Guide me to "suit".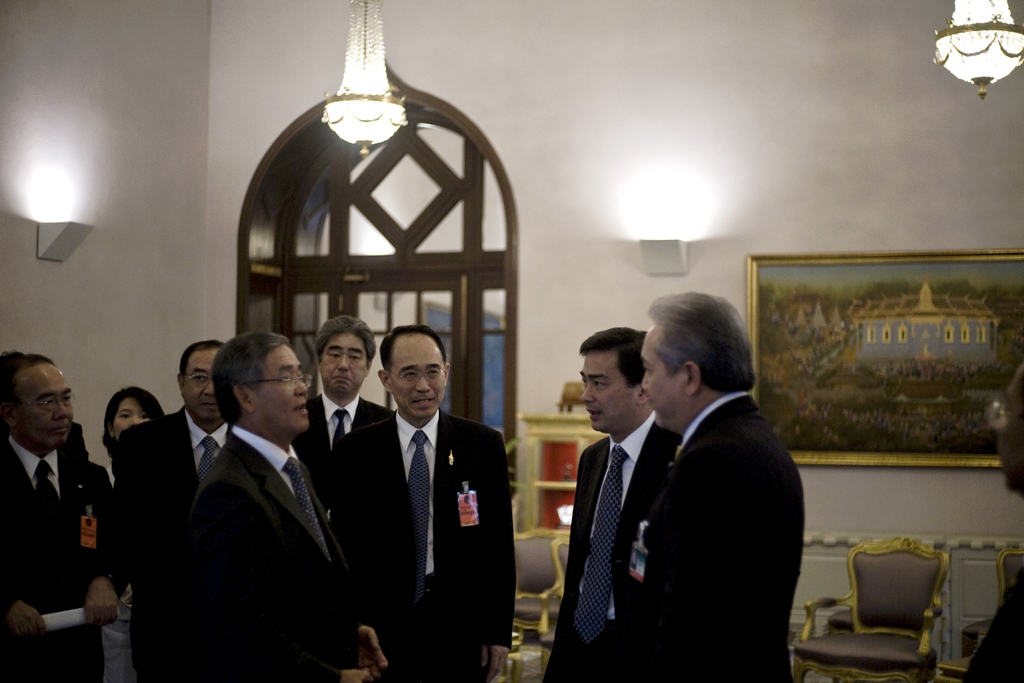
Guidance: 159 329 372 675.
